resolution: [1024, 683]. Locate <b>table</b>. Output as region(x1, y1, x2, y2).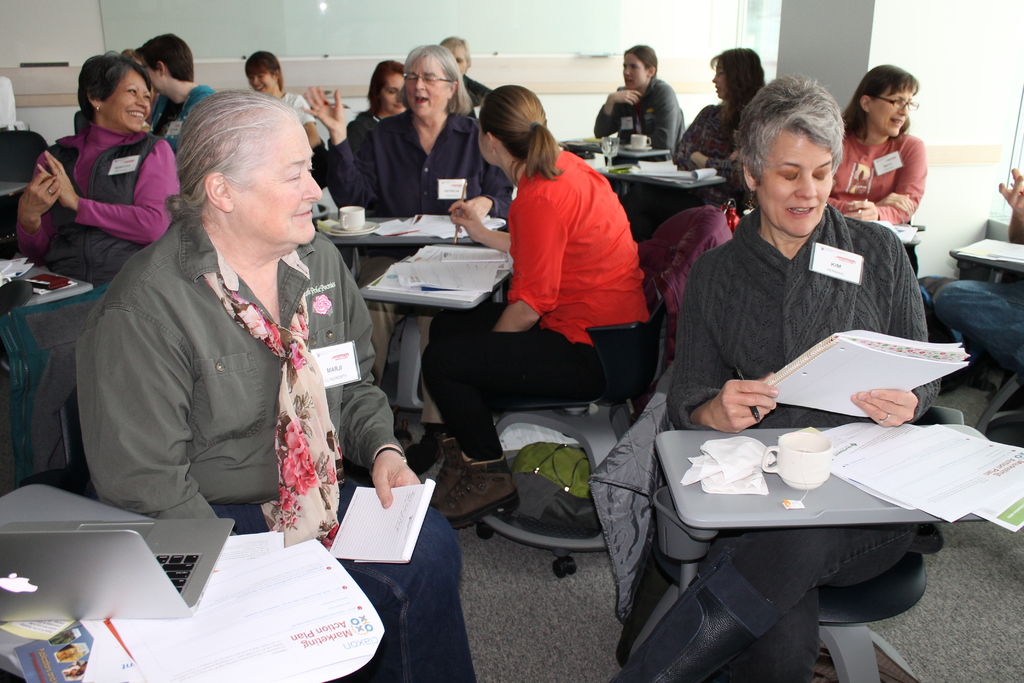
region(598, 149, 737, 232).
